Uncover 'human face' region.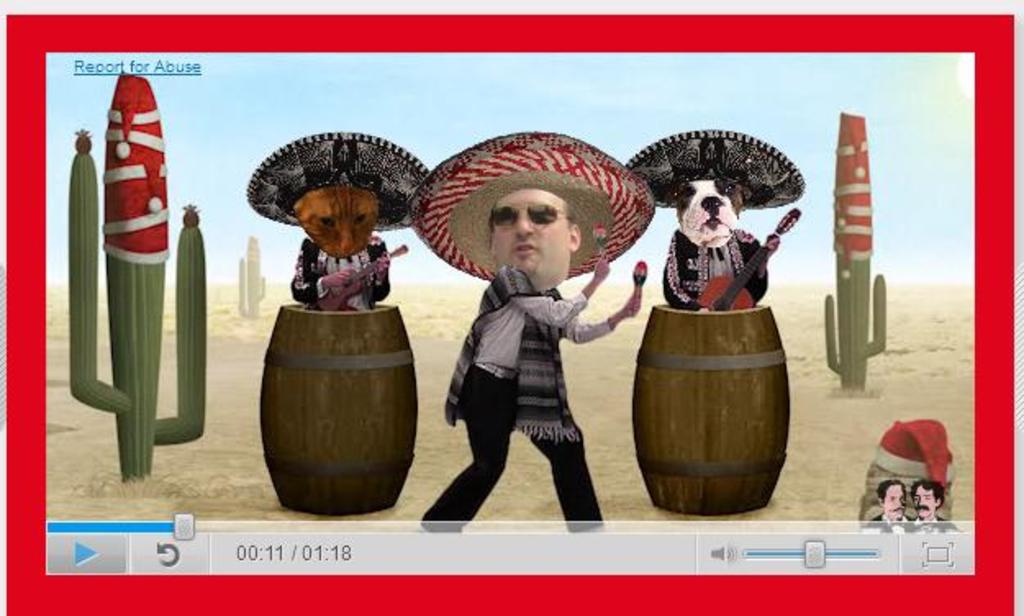
Uncovered: [left=492, top=197, right=572, bottom=292].
